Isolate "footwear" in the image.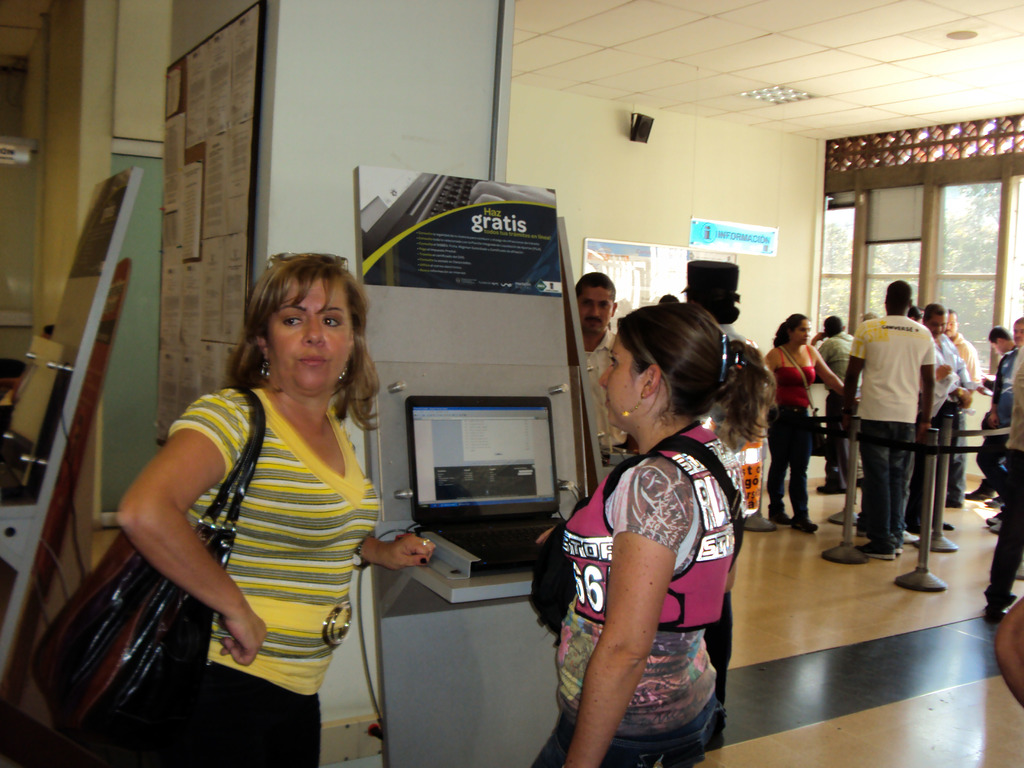
Isolated region: [961,484,991,499].
